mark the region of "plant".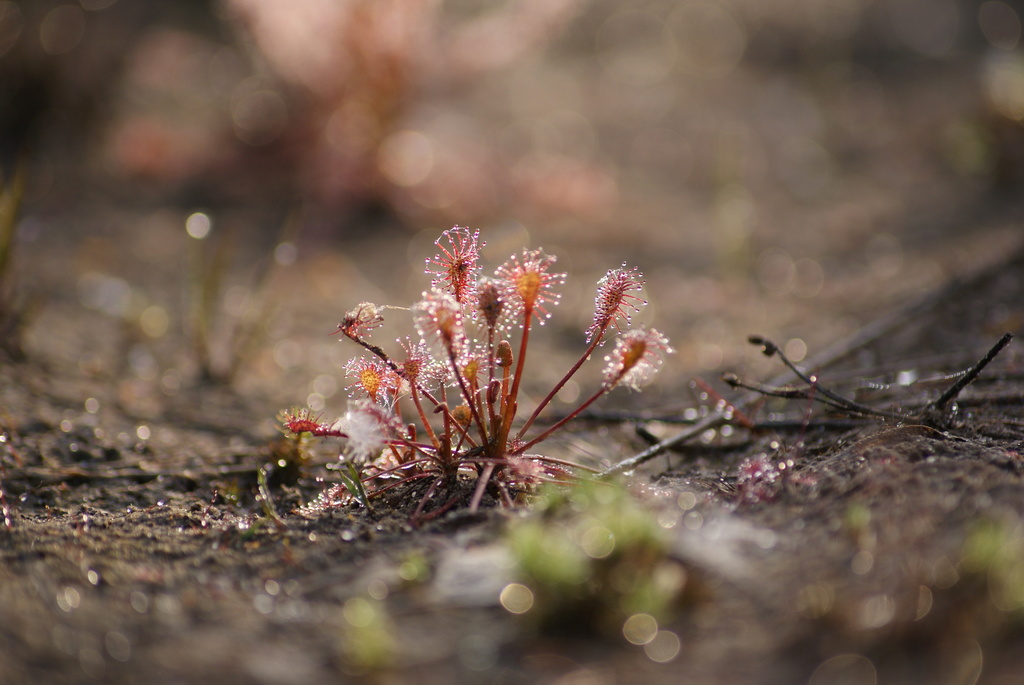
Region: [284,221,673,517].
